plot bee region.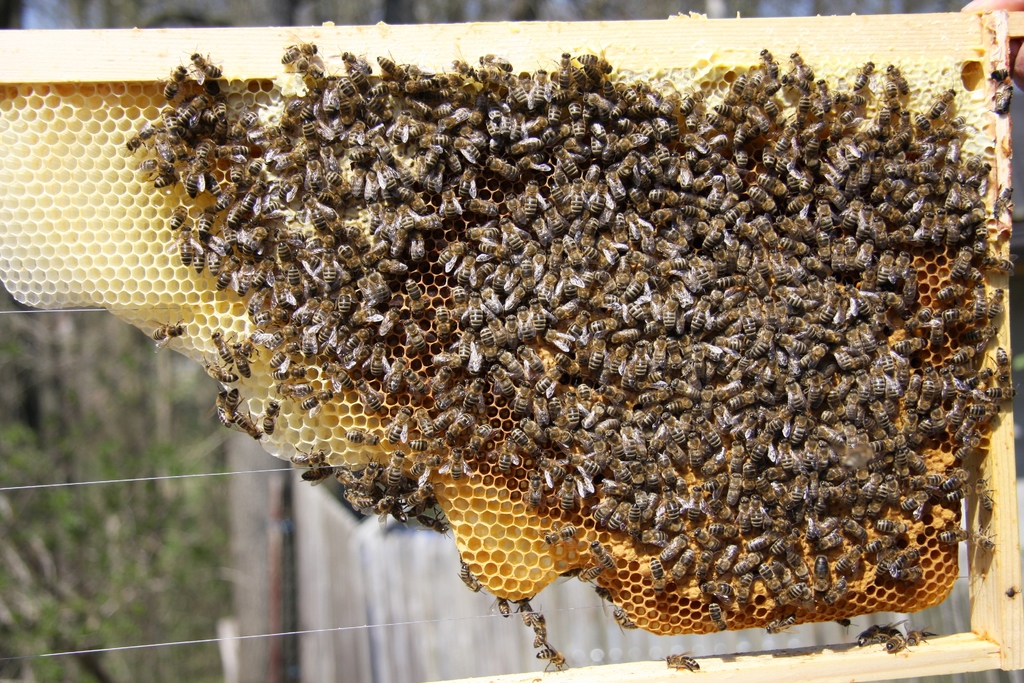
Plotted at (left=969, top=220, right=986, bottom=239).
